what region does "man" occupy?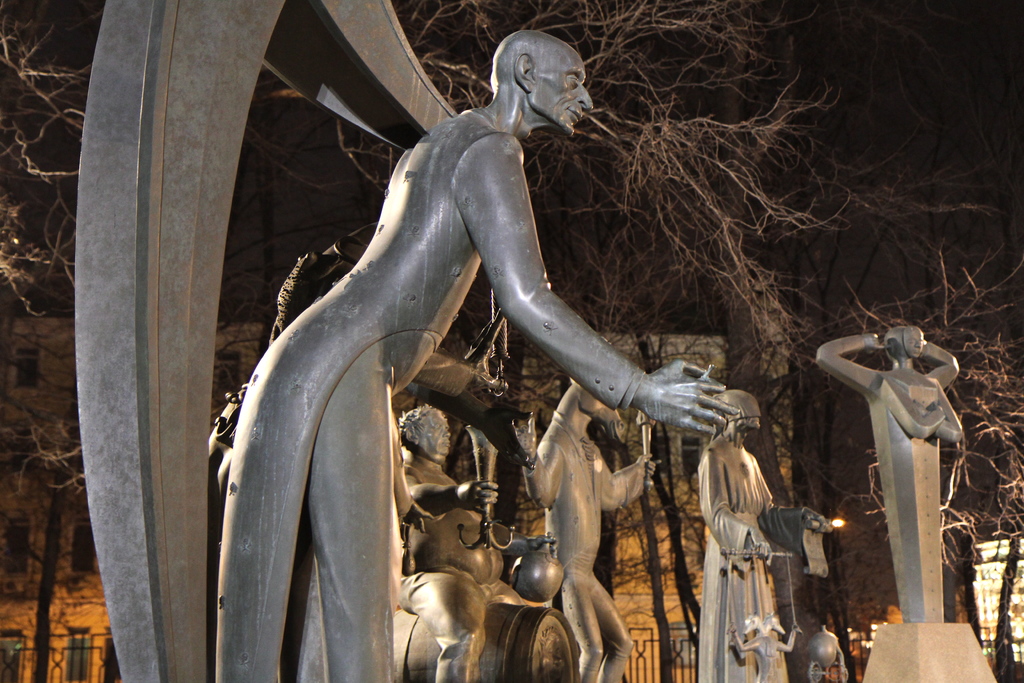
{"left": 395, "top": 404, "right": 555, "bottom": 682}.
